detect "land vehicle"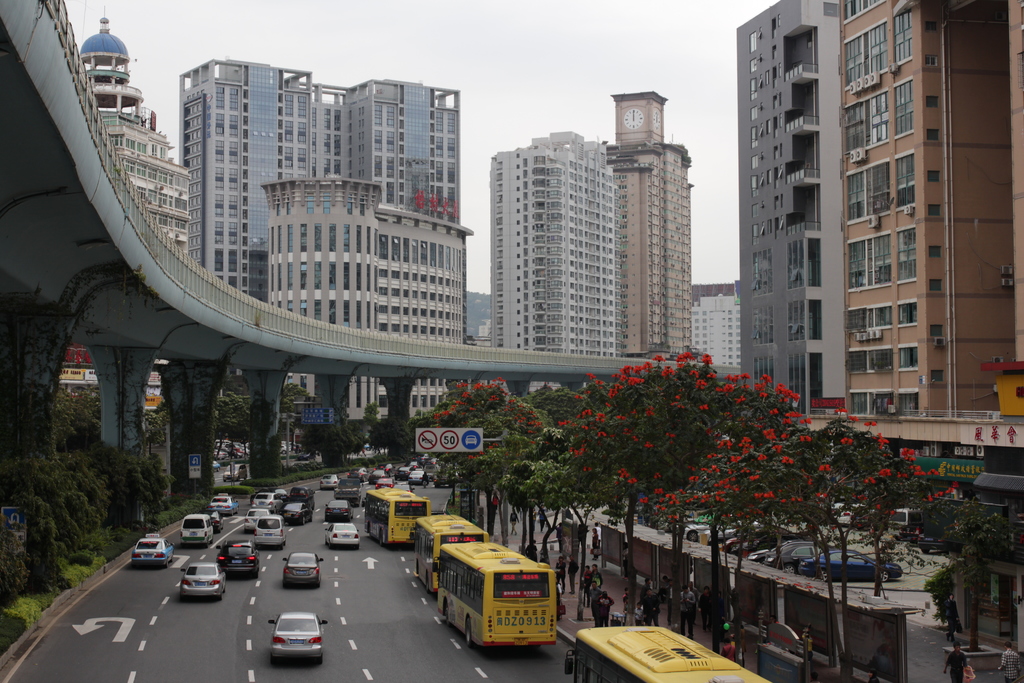
box=[328, 524, 360, 545]
